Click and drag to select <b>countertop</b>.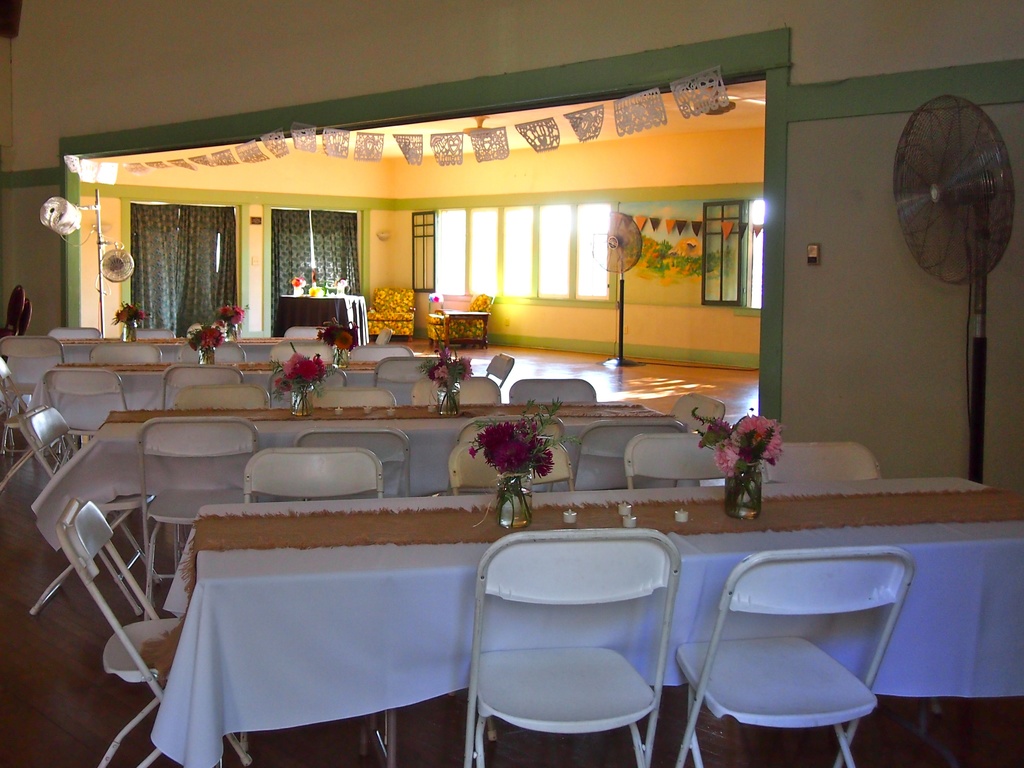
Selection: [left=51, top=359, right=421, bottom=376].
